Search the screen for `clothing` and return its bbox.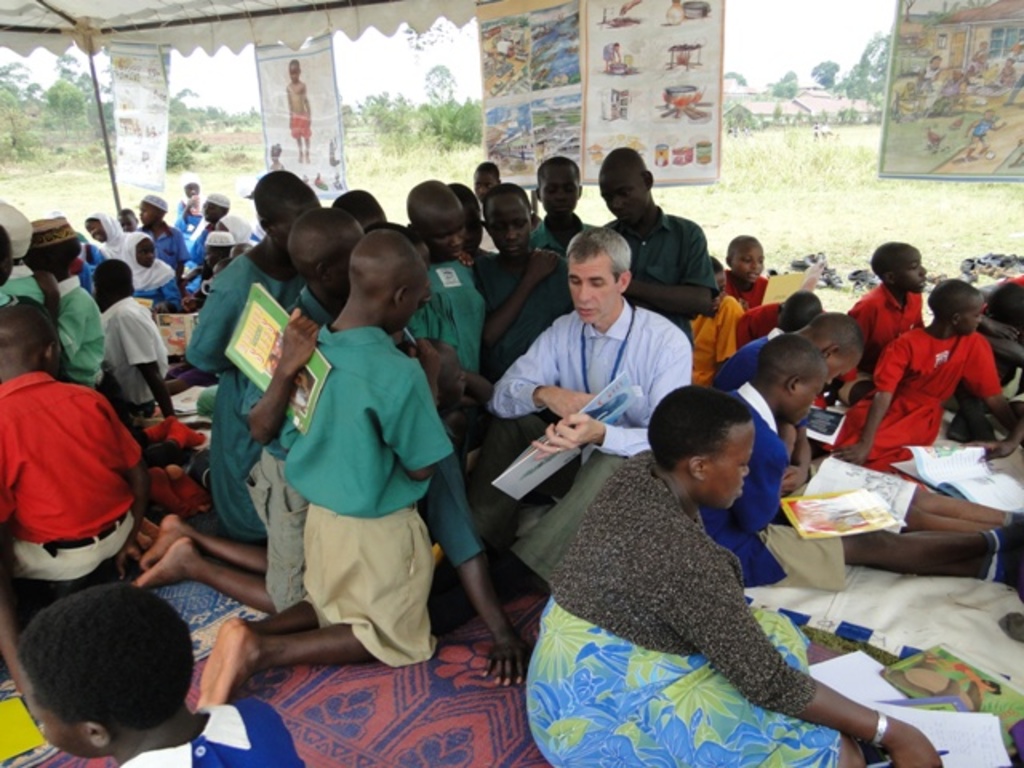
Found: bbox=[54, 282, 106, 387].
